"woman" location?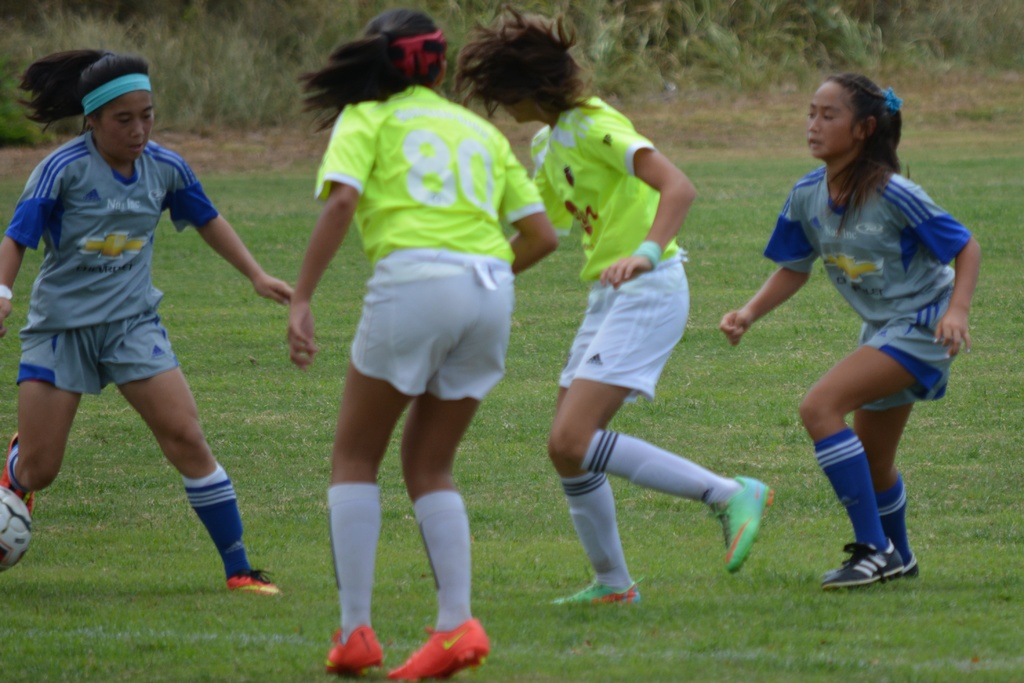
bbox(721, 72, 984, 598)
